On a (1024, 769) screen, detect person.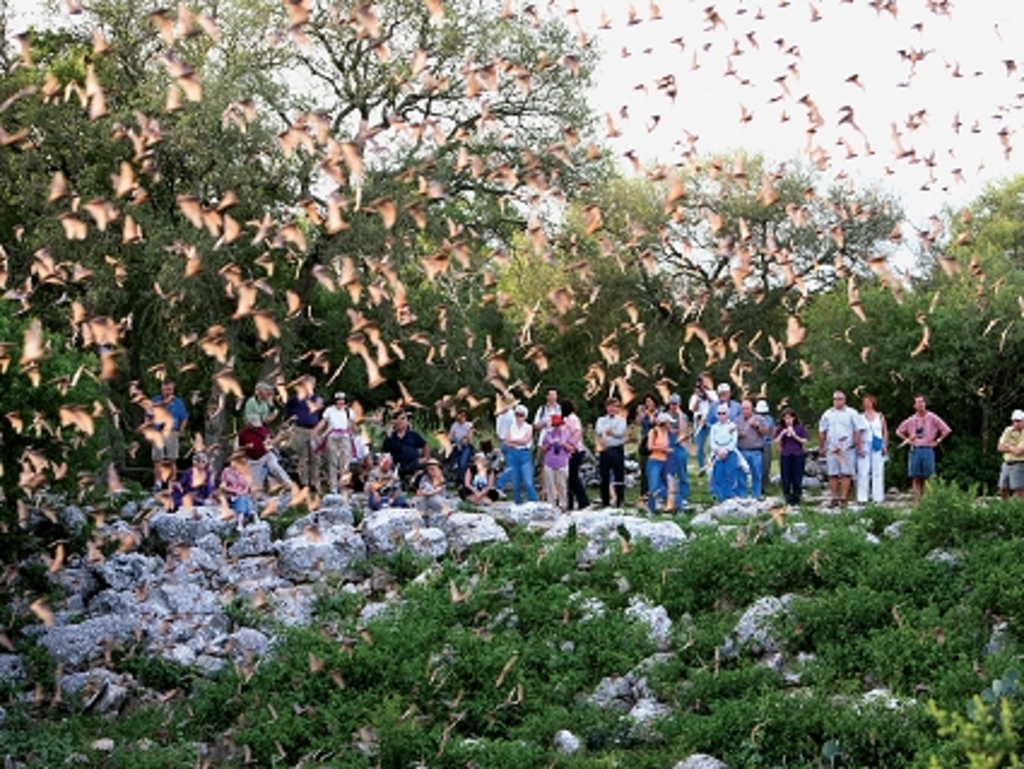
bbox=(275, 369, 325, 472).
